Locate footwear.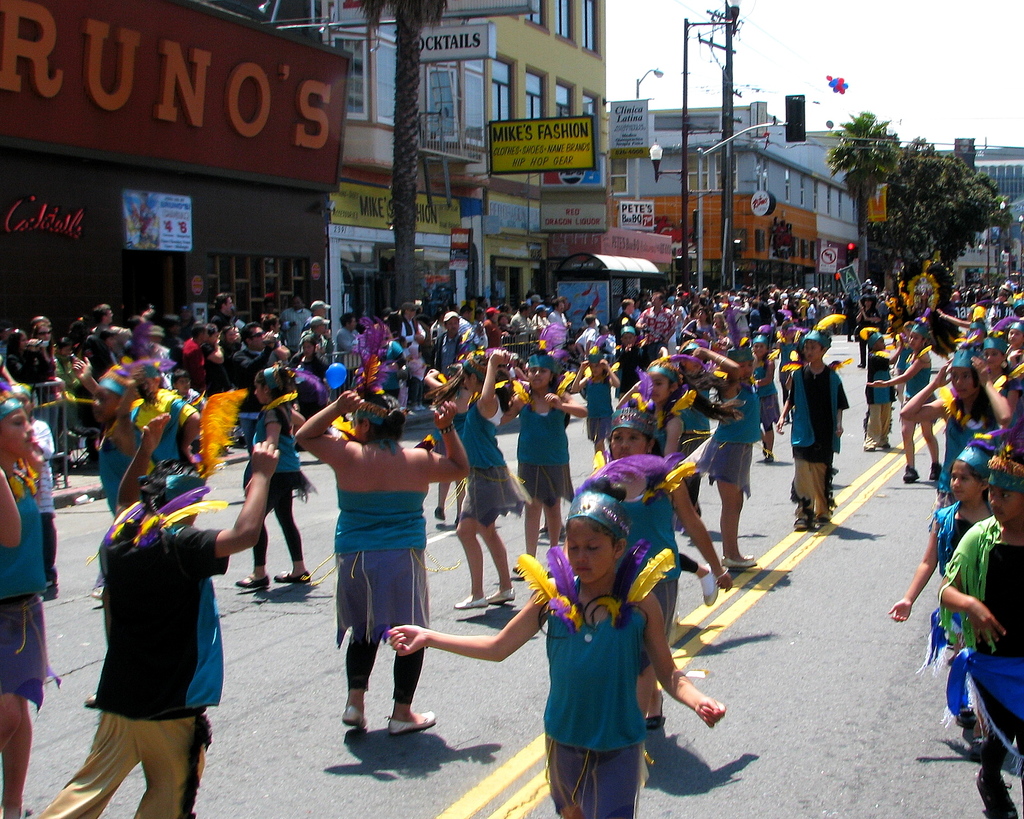
Bounding box: 411/403/419/415.
